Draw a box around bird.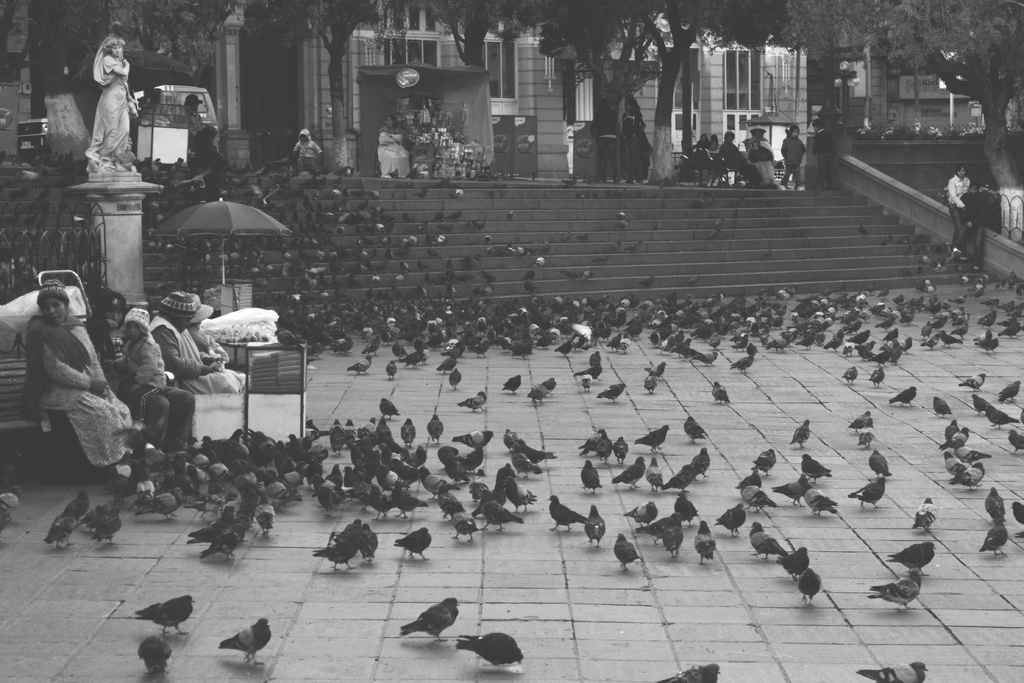
Rect(1007, 498, 1023, 526).
